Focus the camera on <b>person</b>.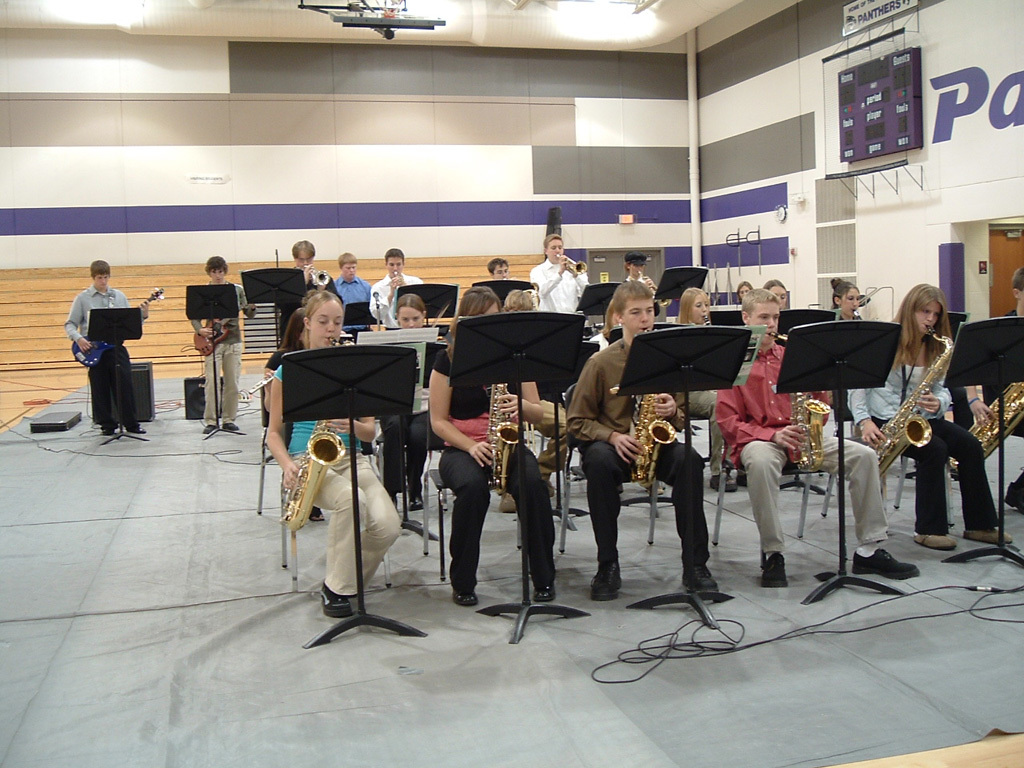
Focus region: Rect(273, 237, 346, 350).
